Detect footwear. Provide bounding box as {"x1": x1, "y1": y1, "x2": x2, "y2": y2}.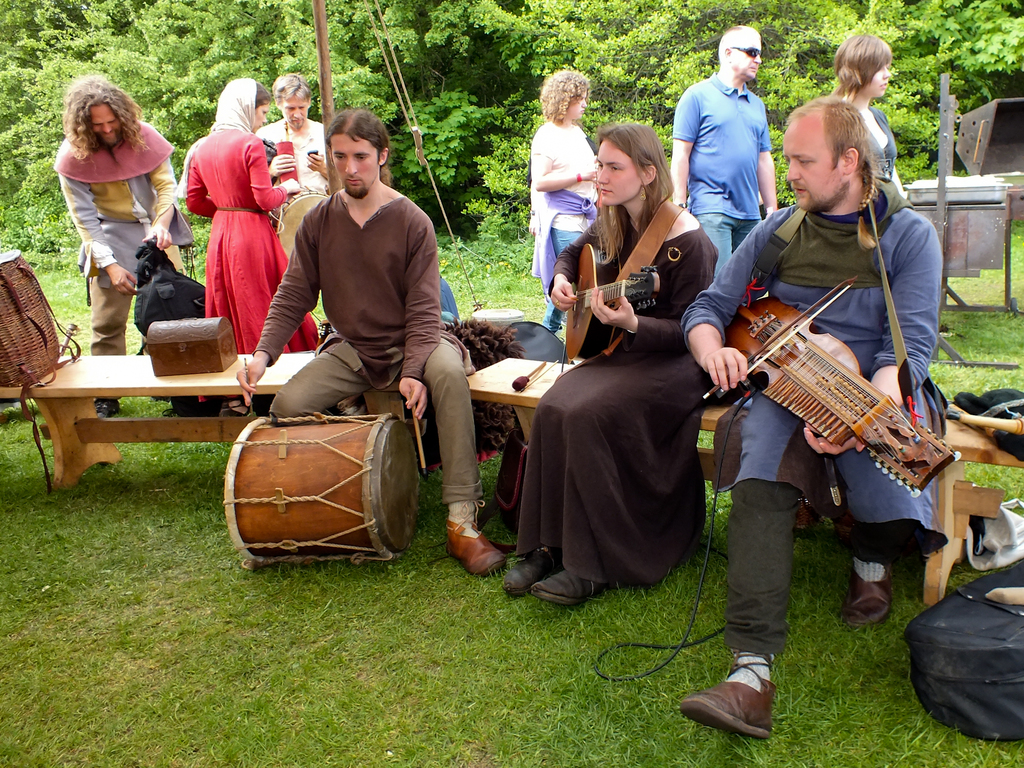
{"x1": 531, "y1": 562, "x2": 608, "y2": 605}.
